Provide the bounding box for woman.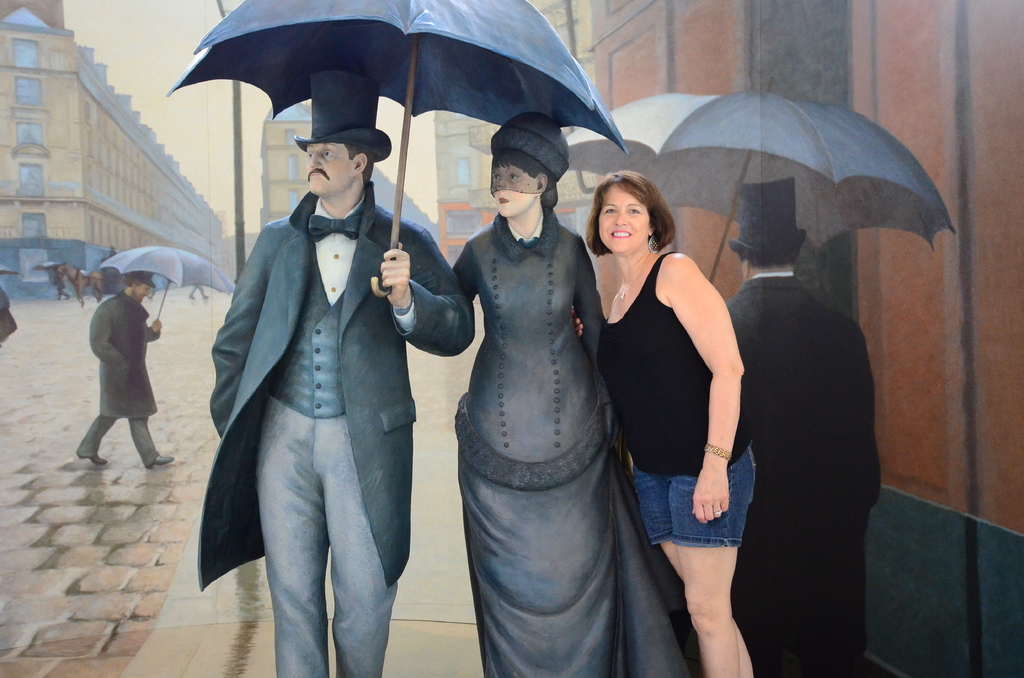
<box>572,168,761,677</box>.
